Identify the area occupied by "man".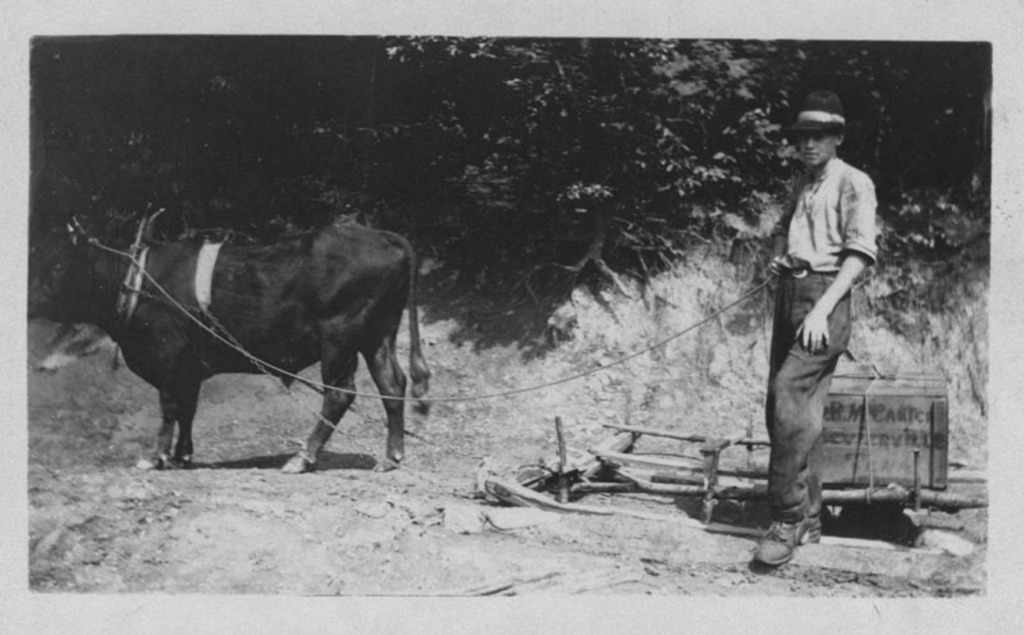
Area: pyautogui.locateOnScreen(759, 97, 891, 566).
